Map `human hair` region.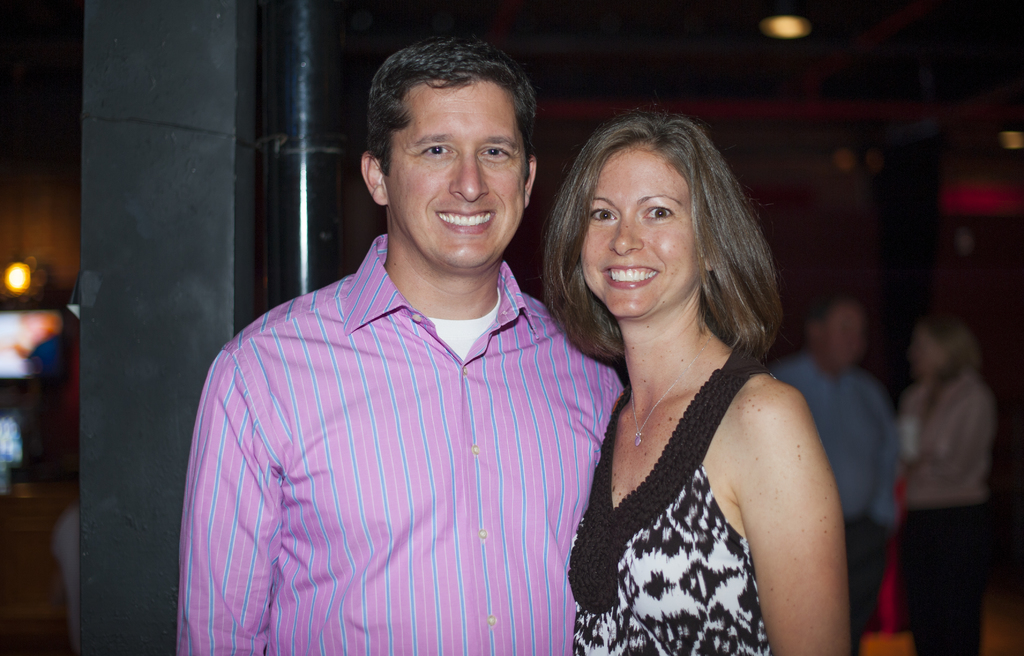
Mapped to box(550, 91, 771, 391).
